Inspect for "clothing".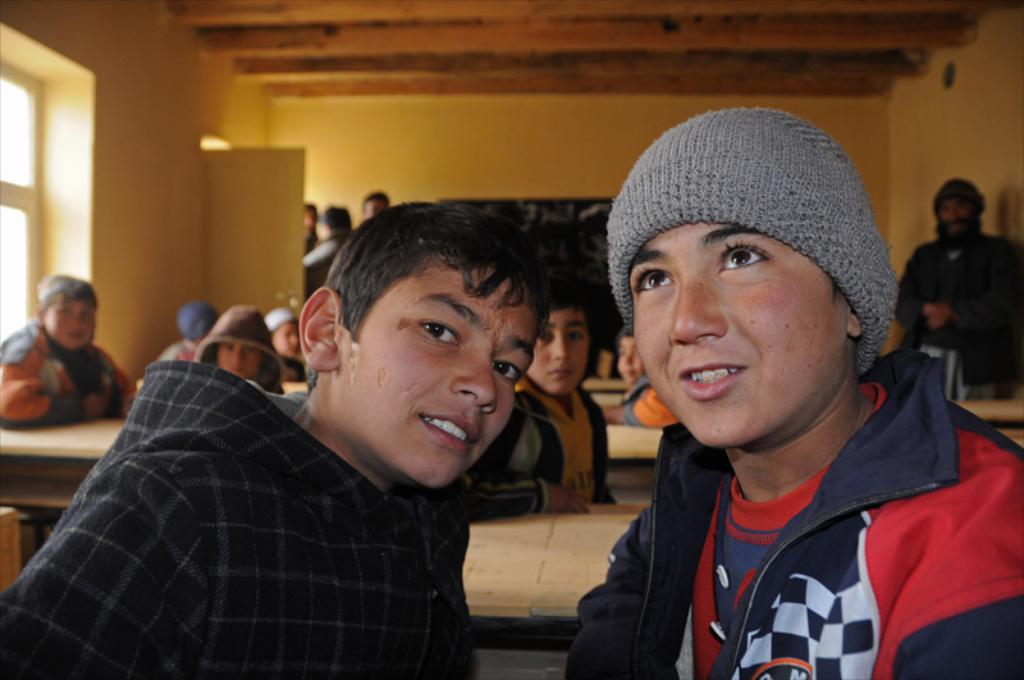
Inspection: 0:316:125:432.
